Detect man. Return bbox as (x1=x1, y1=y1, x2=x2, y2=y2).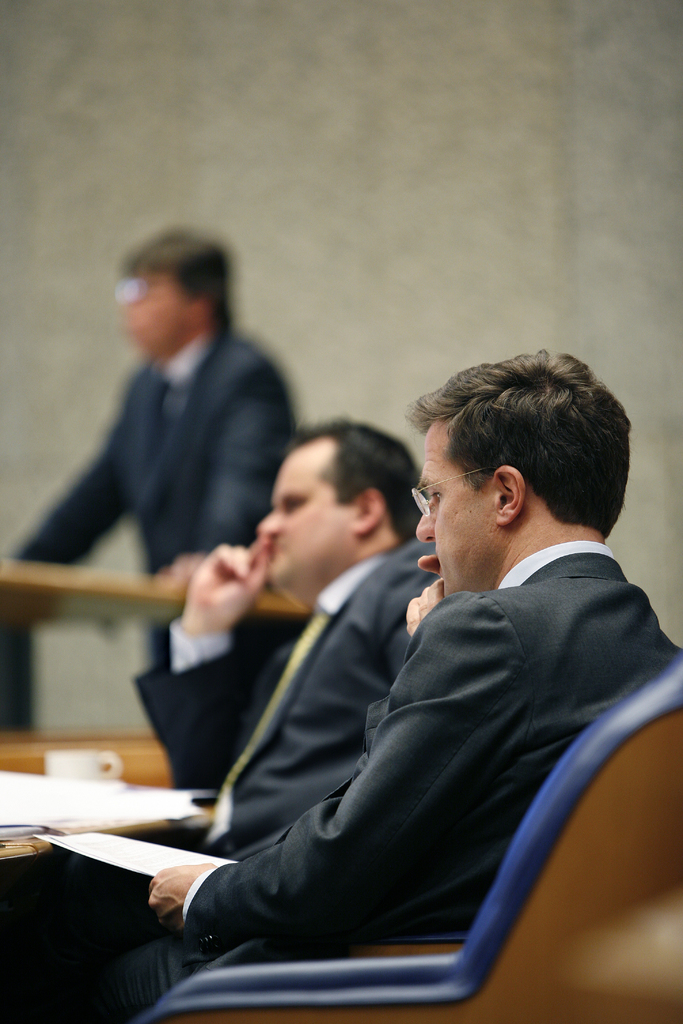
(x1=0, y1=345, x2=682, y2=1023).
